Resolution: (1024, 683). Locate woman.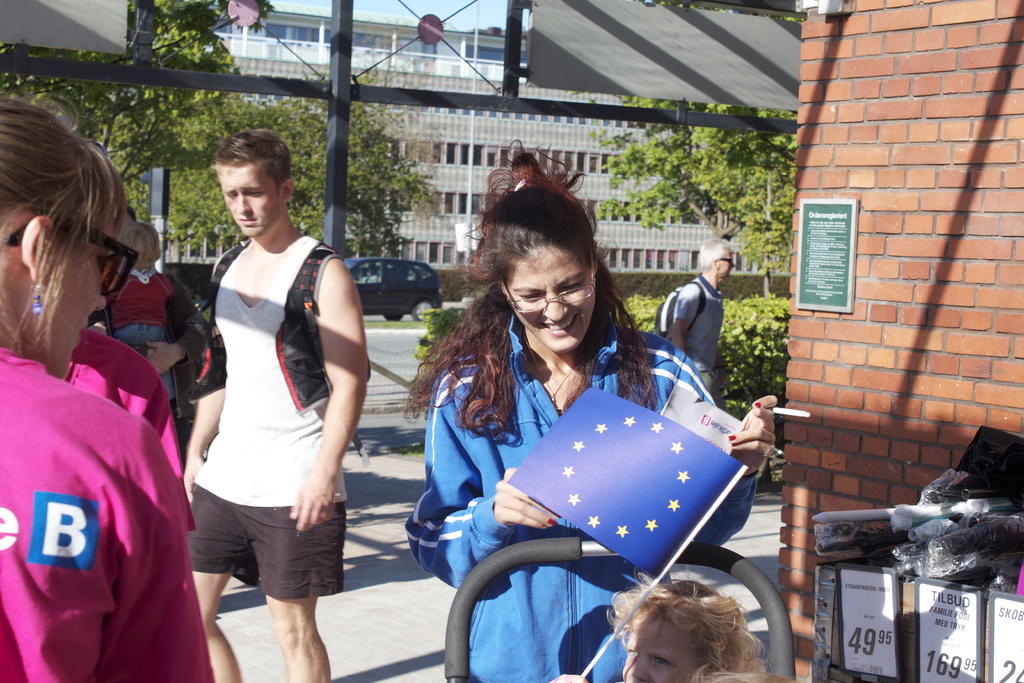
pyautogui.locateOnScreen(398, 142, 798, 682).
